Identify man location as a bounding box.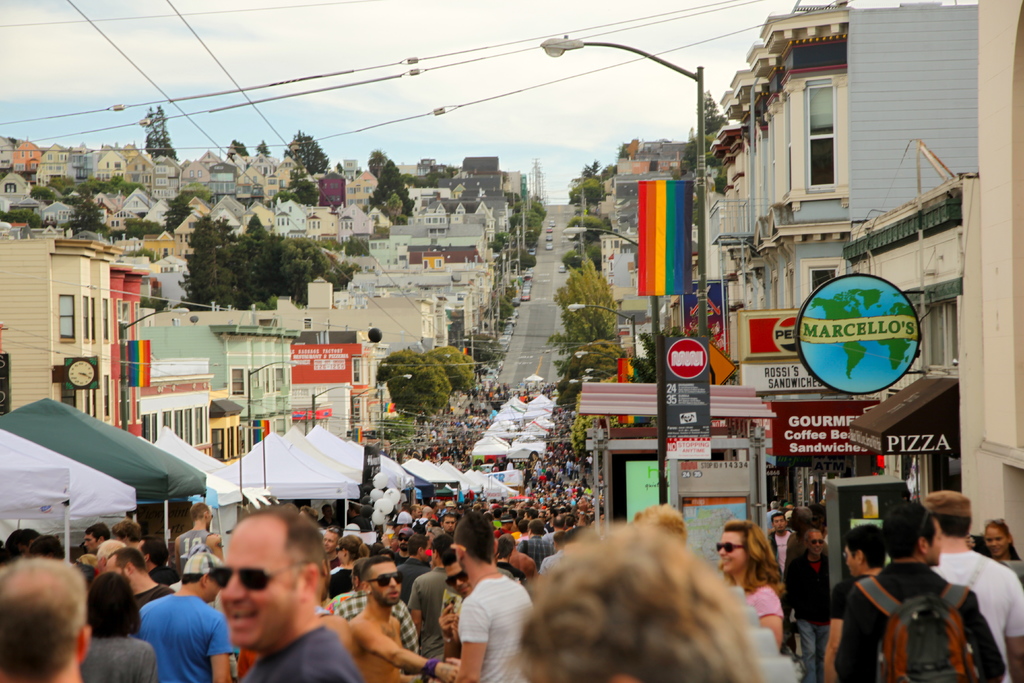
bbox(112, 523, 150, 572).
